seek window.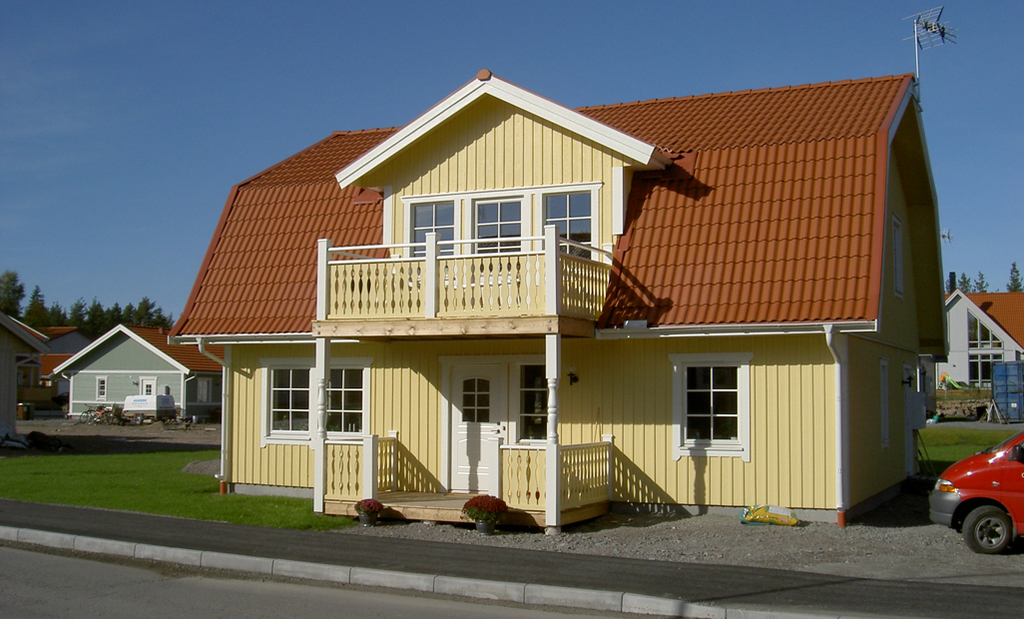
{"x1": 518, "y1": 365, "x2": 550, "y2": 447}.
